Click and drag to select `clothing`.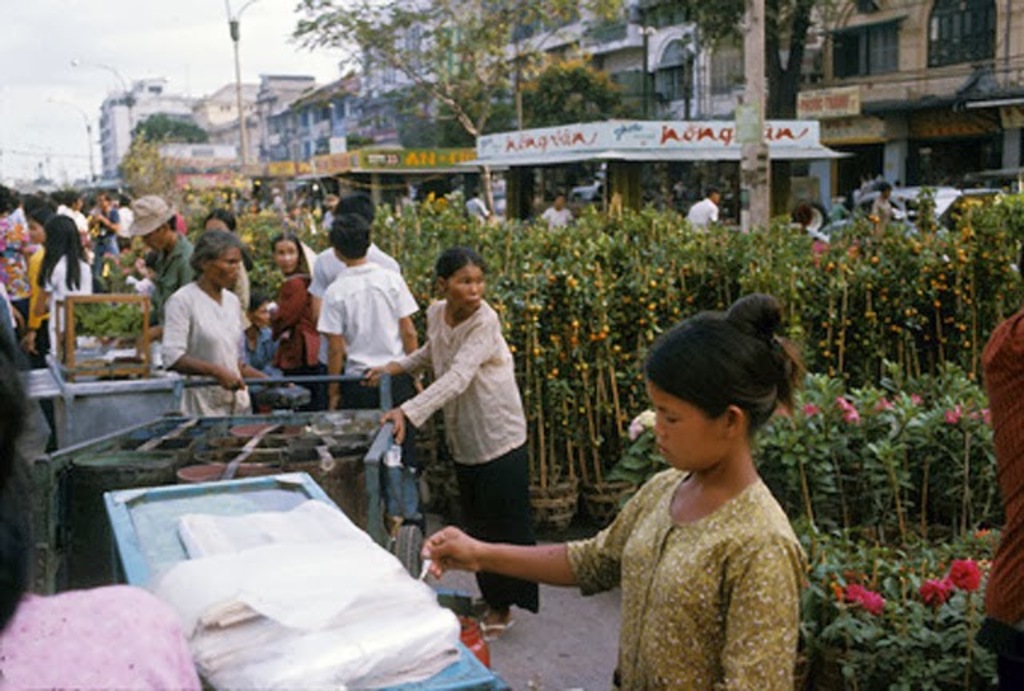
Selection: x1=235, y1=320, x2=282, y2=379.
